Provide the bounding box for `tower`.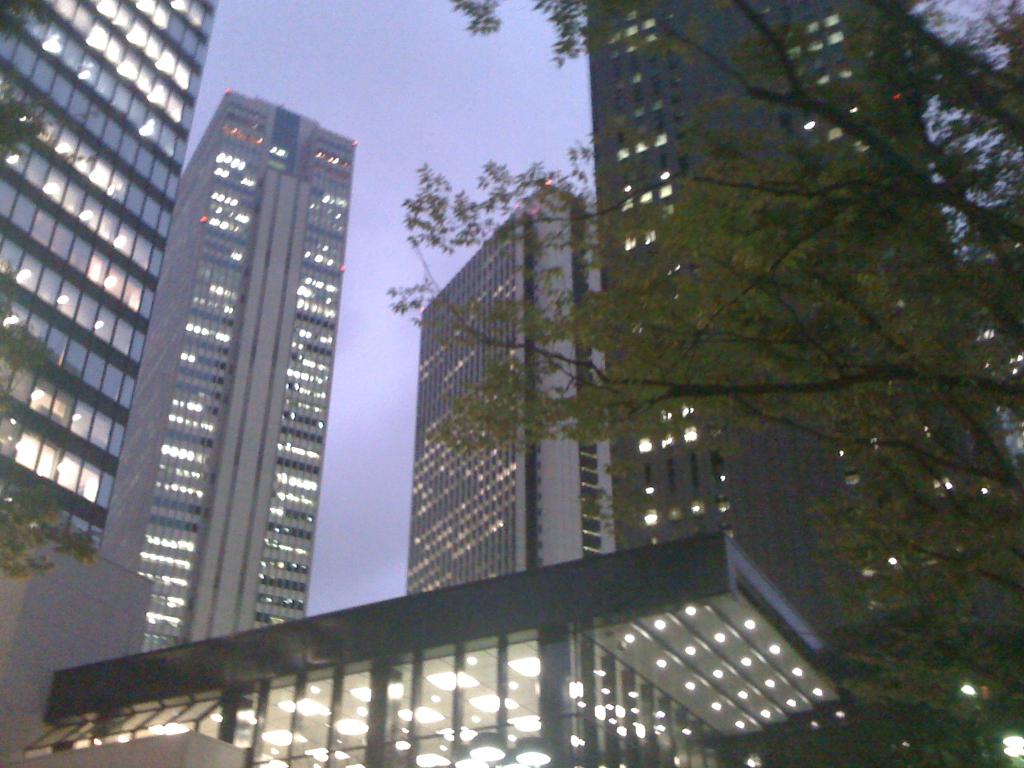
l=586, t=0, r=1023, b=767.
